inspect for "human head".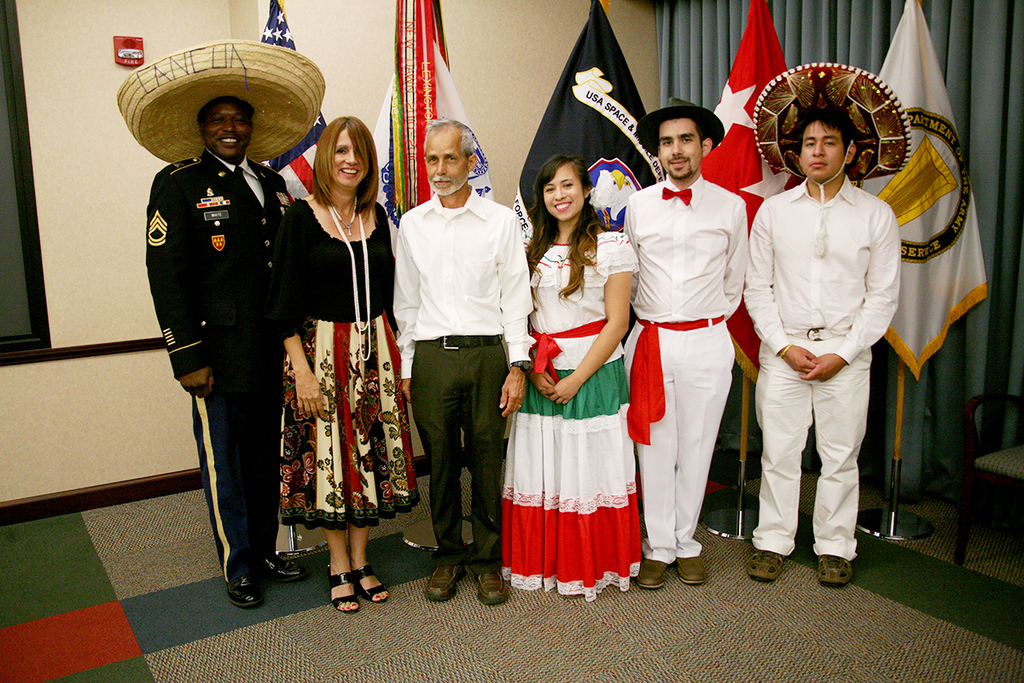
Inspection: (315, 116, 375, 188).
